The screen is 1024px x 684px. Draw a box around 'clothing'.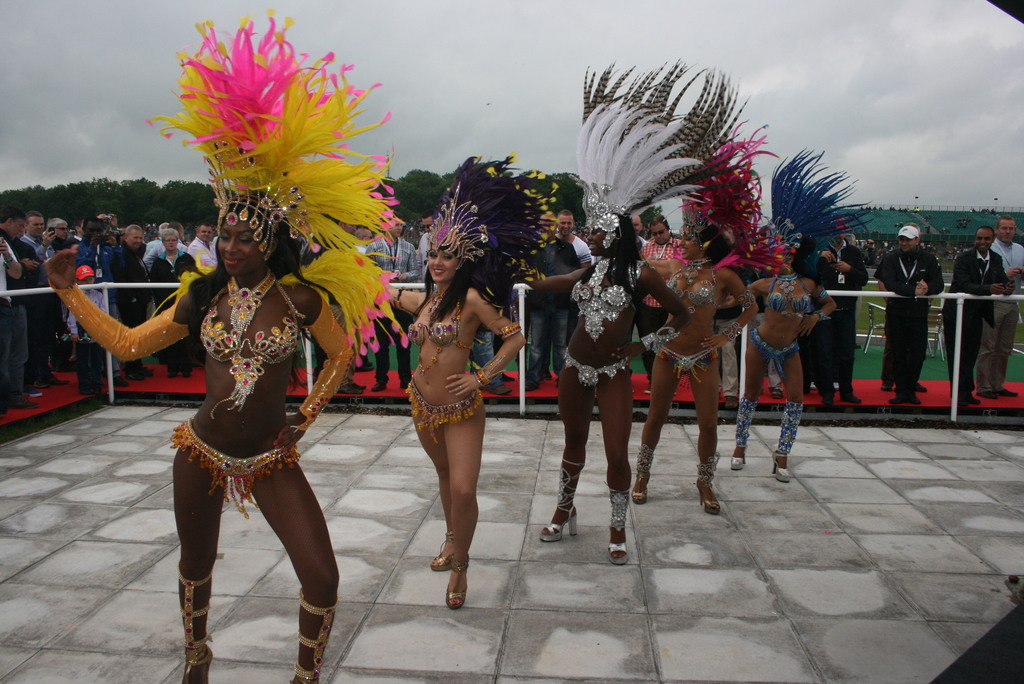
(left=559, top=350, right=628, bottom=393).
